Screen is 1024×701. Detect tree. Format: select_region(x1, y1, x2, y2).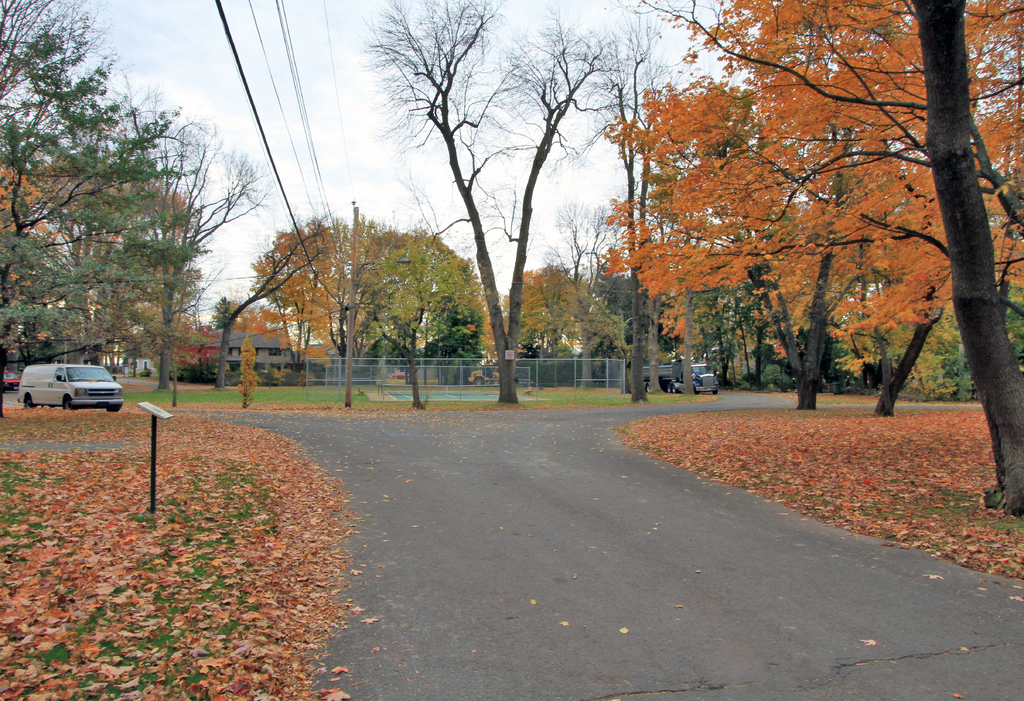
select_region(223, 210, 369, 391).
